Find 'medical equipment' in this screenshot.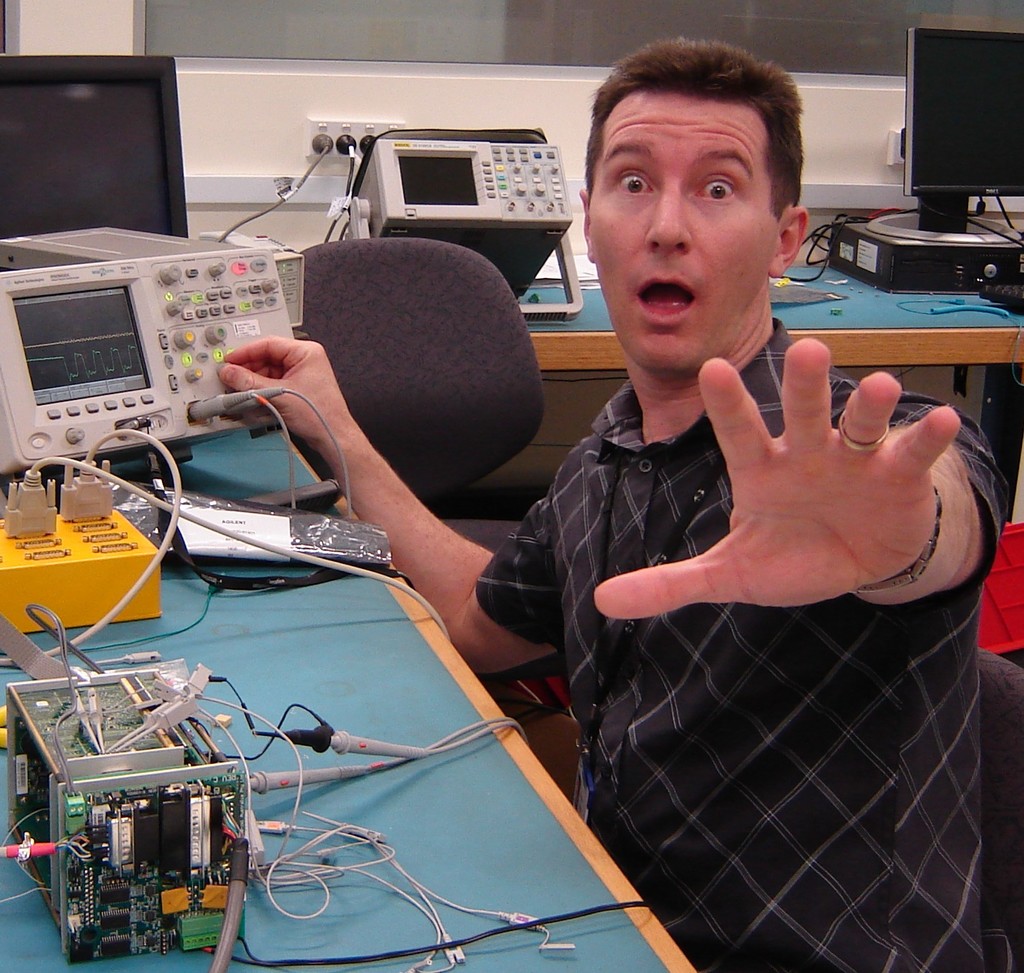
The bounding box for 'medical equipment' is left=319, top=129, right=583, bottom=326.
